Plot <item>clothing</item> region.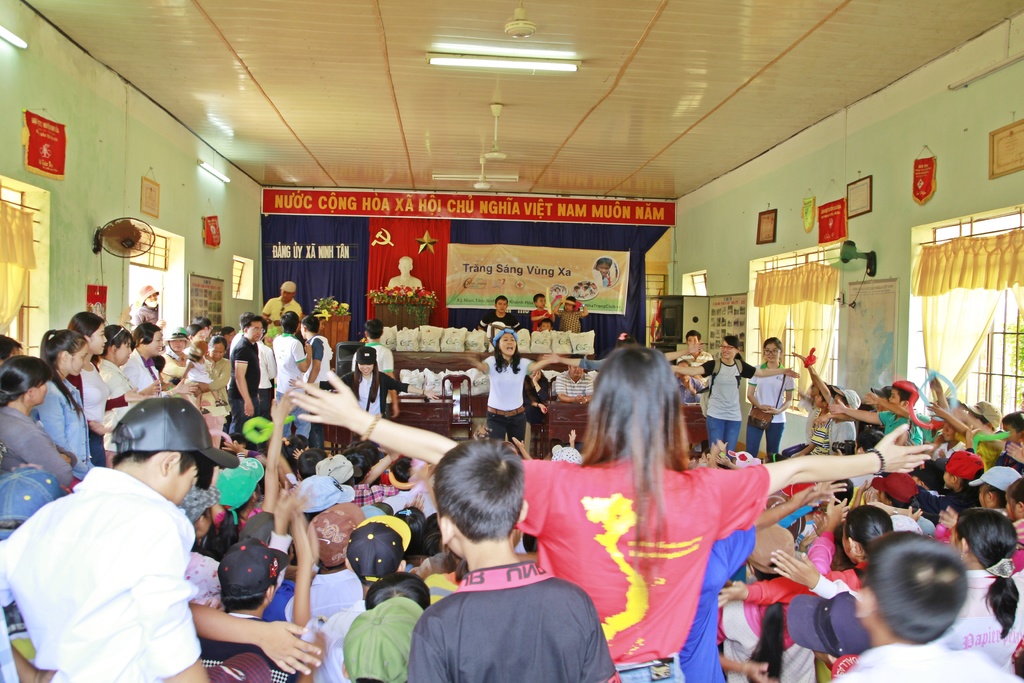
Plotted at [301,606,370,682].
